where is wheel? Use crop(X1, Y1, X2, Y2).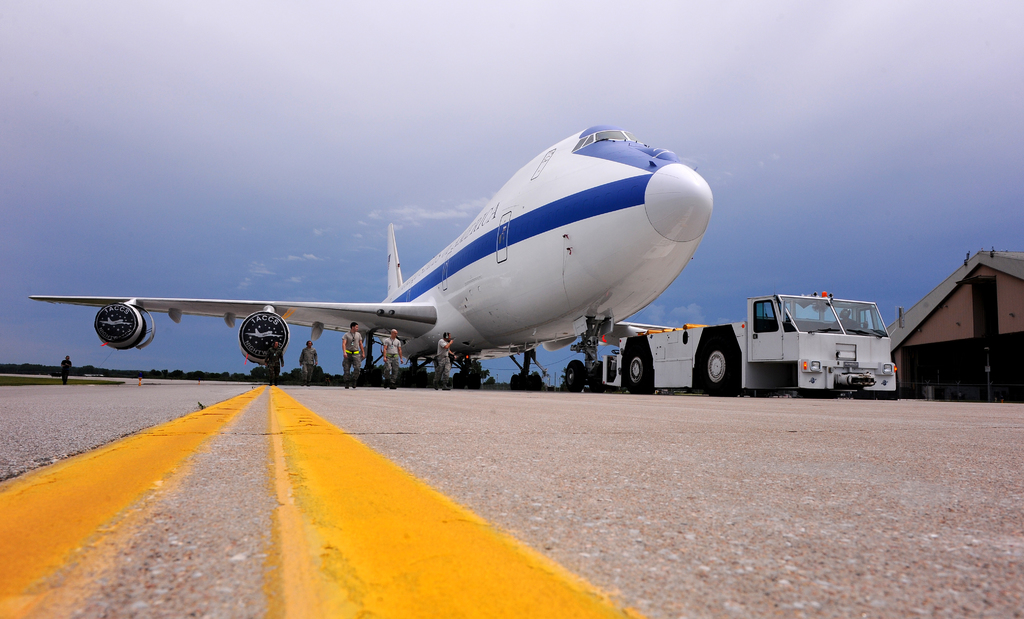
crop(611, 349, 620, 355).
